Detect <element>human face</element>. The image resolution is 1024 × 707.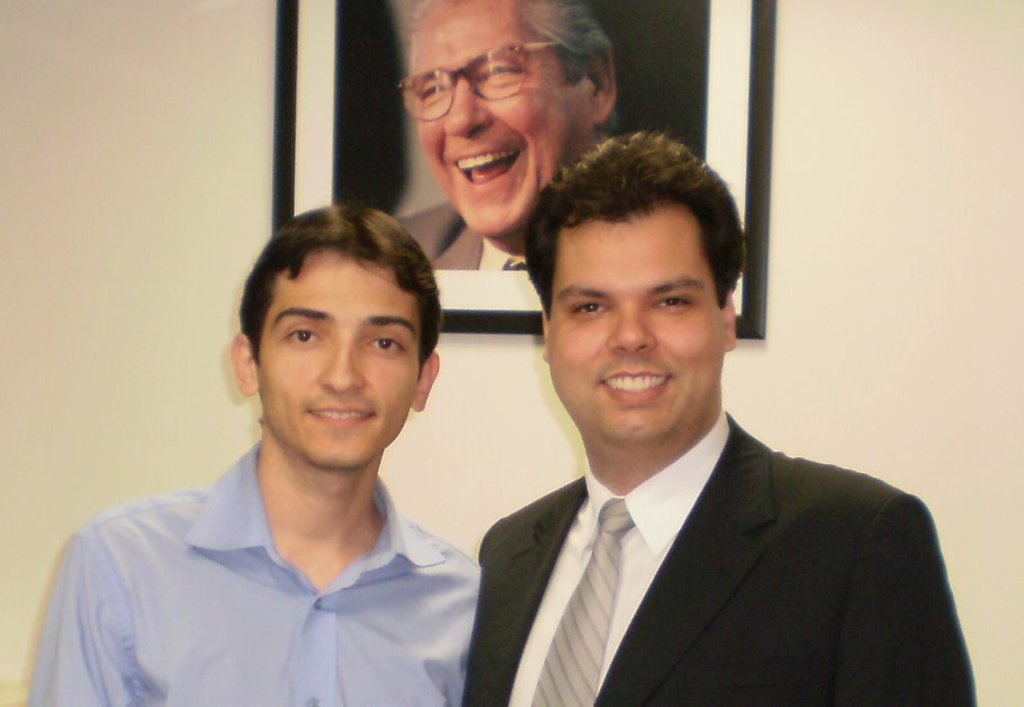
x1=546 y1=204 x2=727 y2=444.
